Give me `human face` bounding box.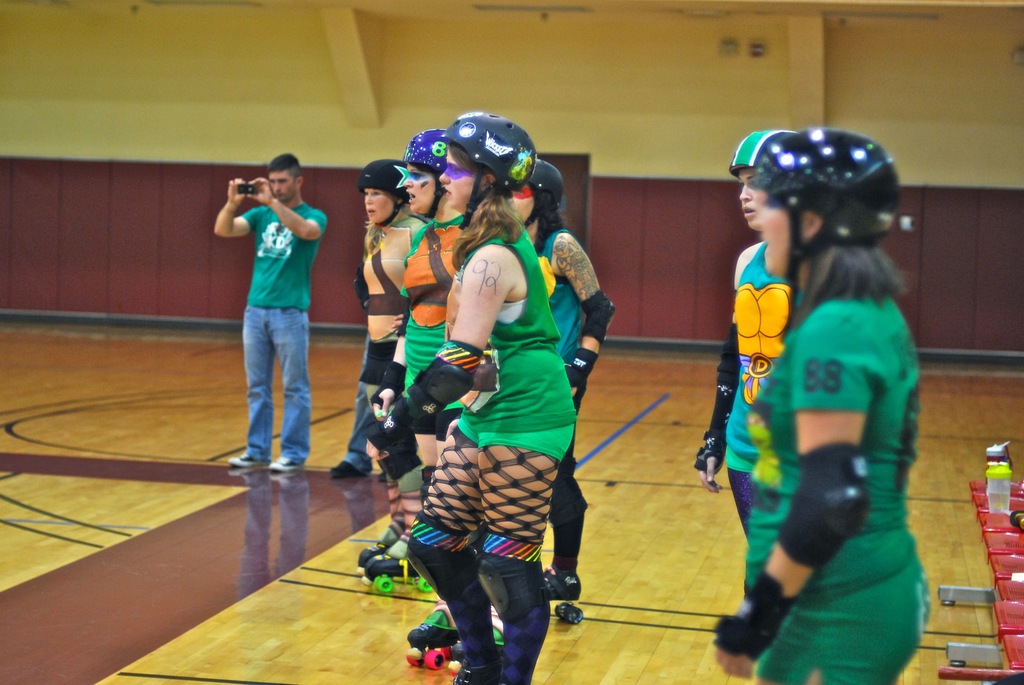
pyautogui.locateOnScreen(271, 172, 294, 196).
